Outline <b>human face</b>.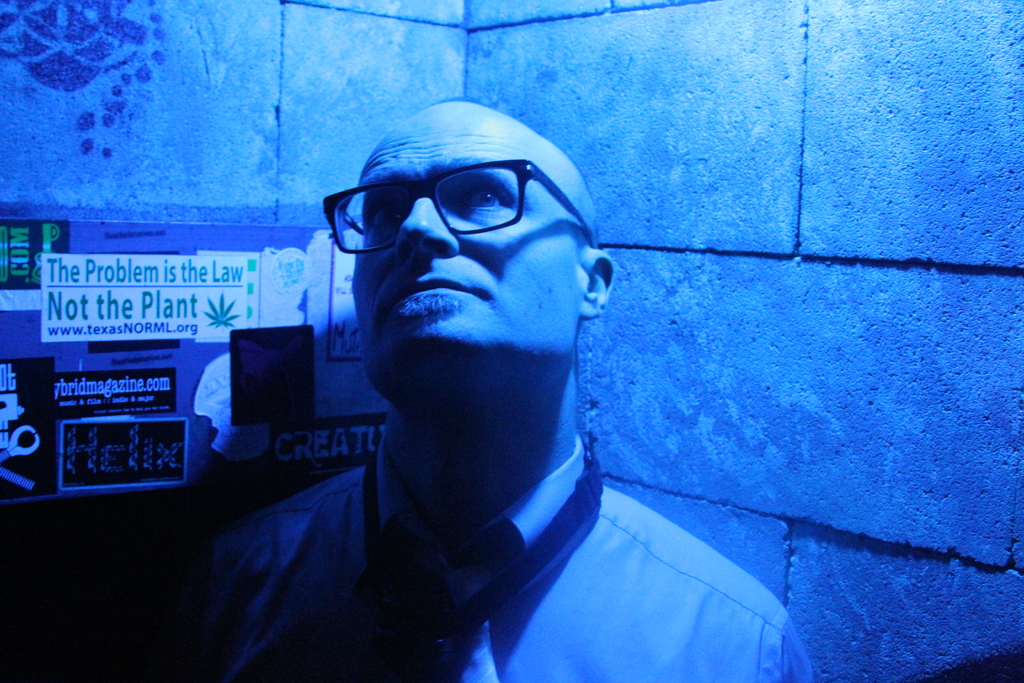
Outline: x1=340, y1=105, x2=588, y2=397.
